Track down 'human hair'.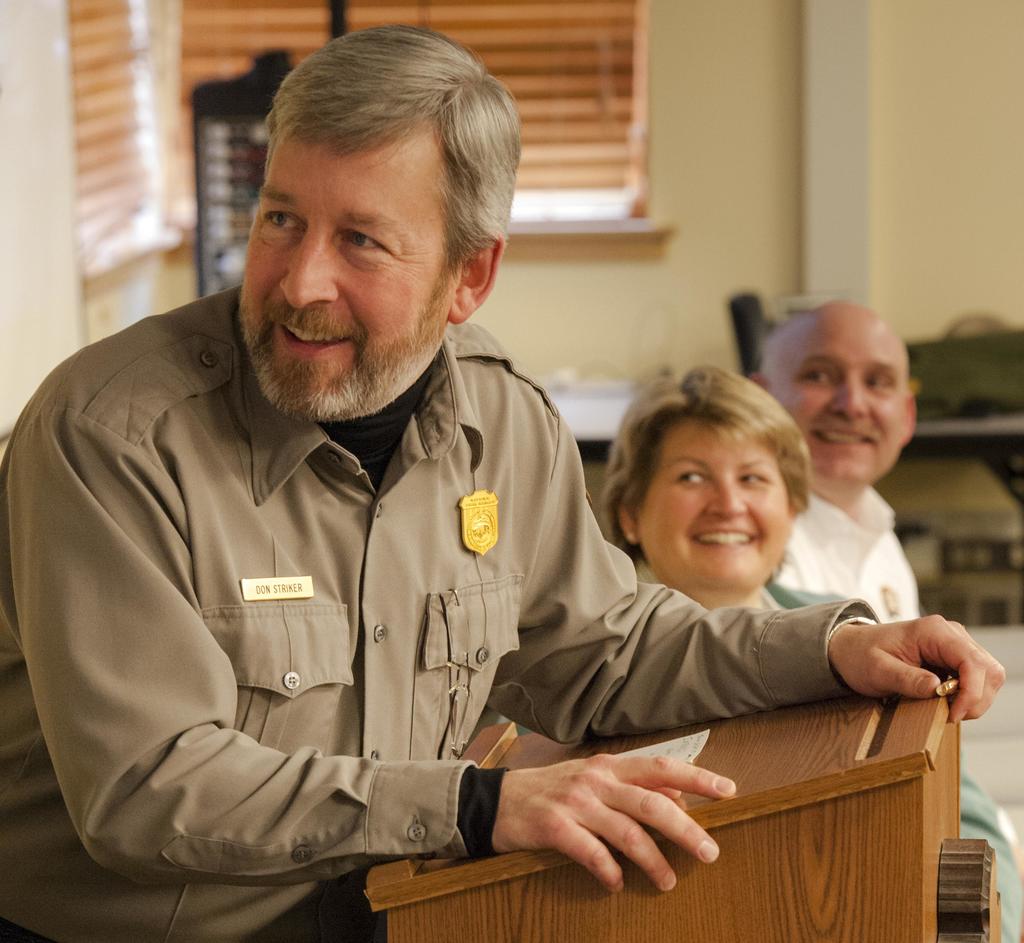
Tracked to {"x1": 234, "y1": 22, "x2": 493, "y2": 304}.
